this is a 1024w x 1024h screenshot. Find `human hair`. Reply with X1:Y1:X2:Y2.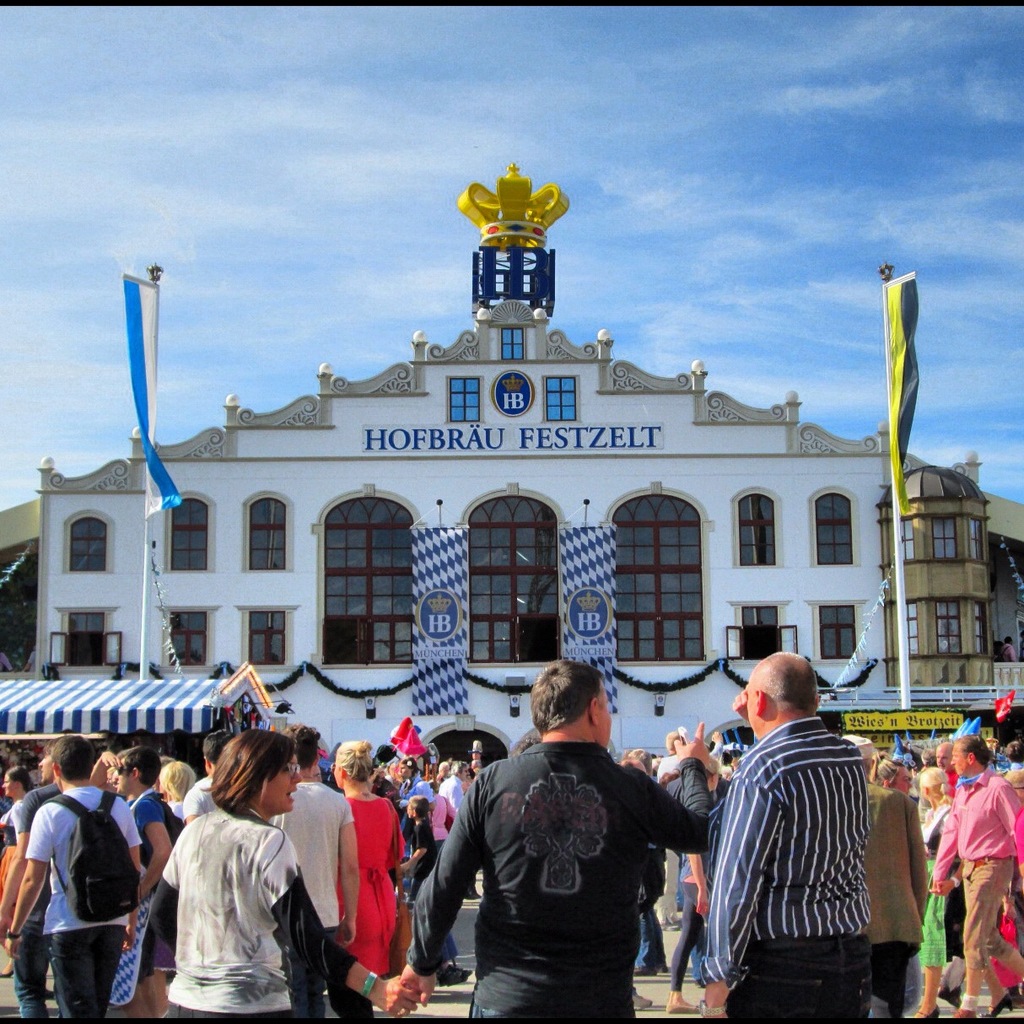
878:756:905:788.
